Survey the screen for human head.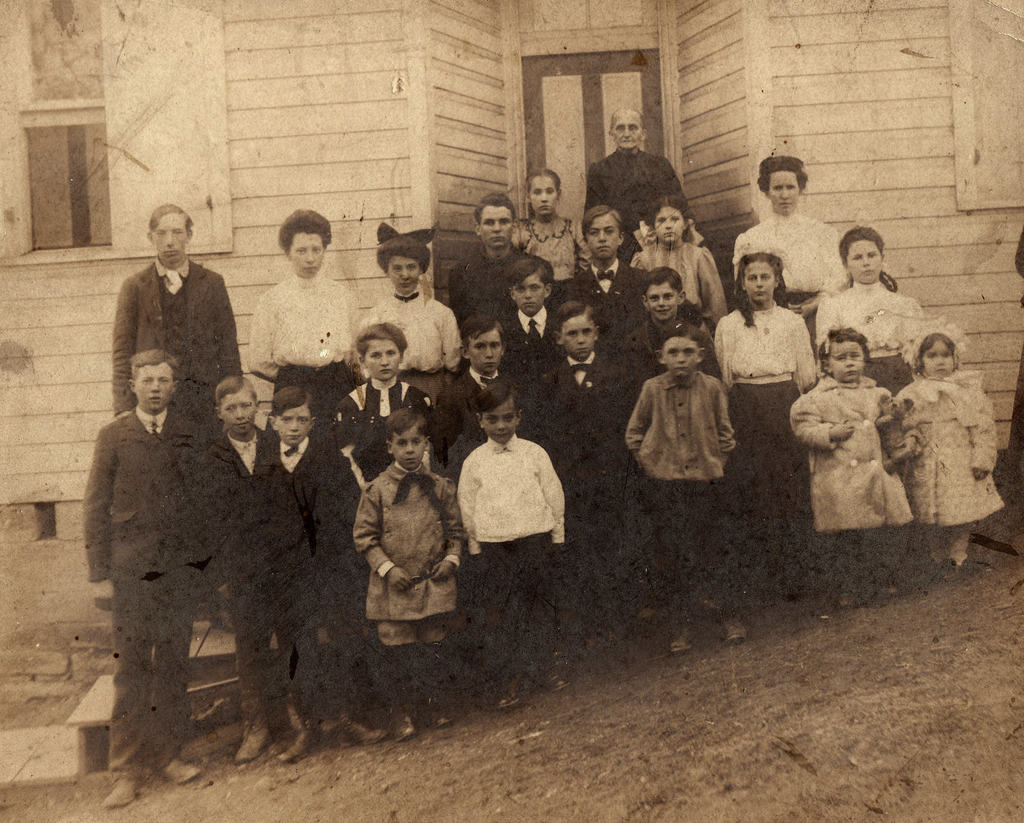
Survey found: BBox(509, 257, 554, 314).
